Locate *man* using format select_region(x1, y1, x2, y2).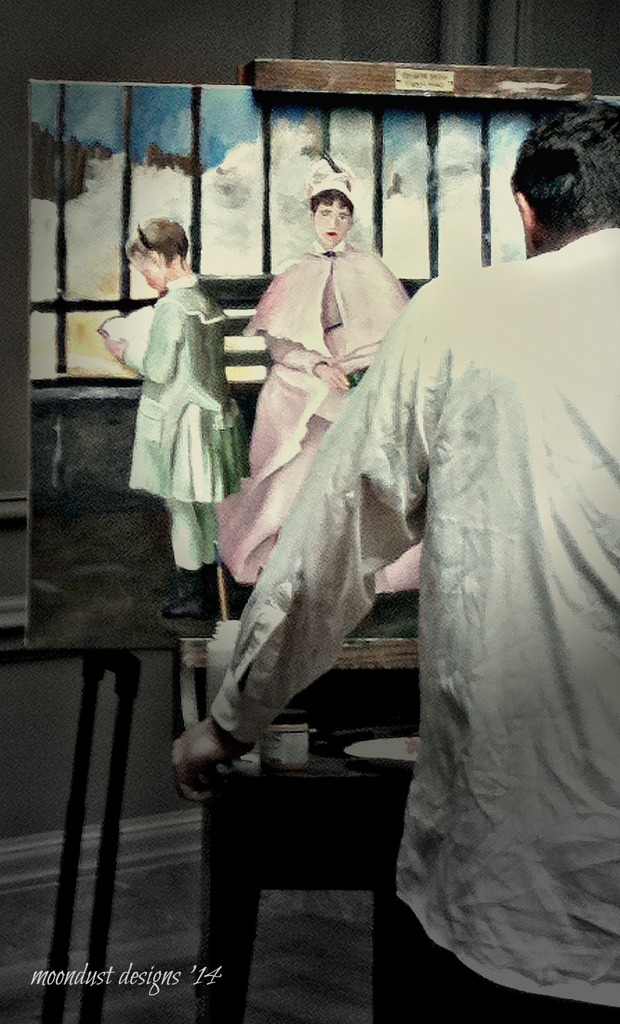
select_region(167, 99, 619, 1023).
